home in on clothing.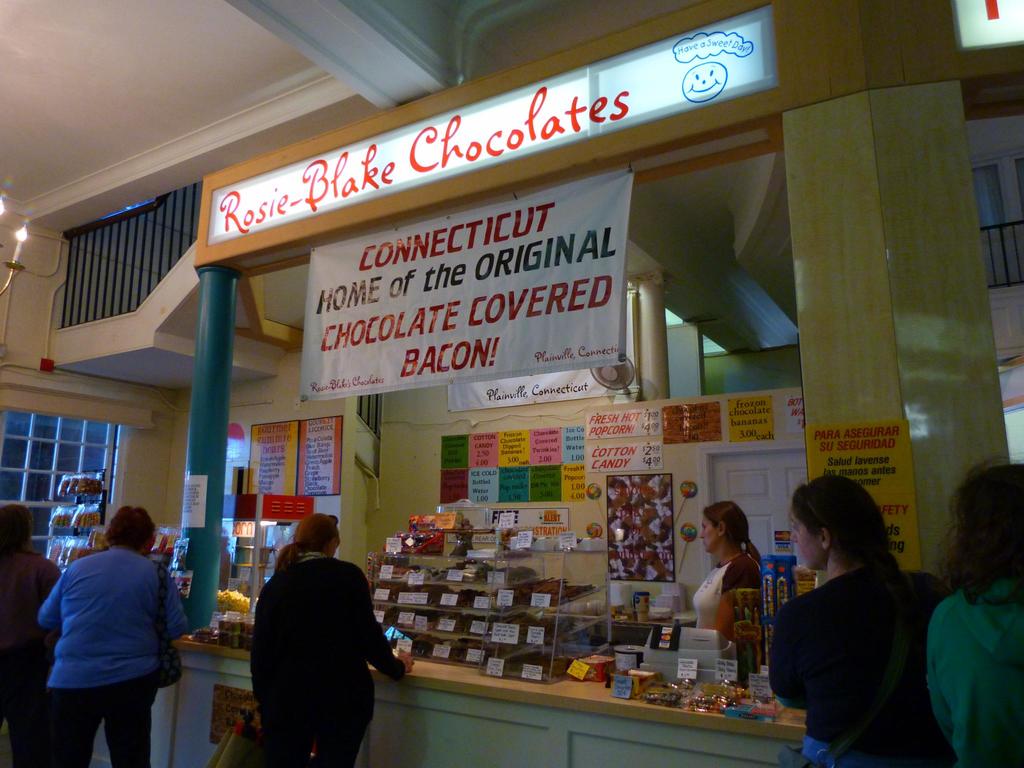
Homed in at crop(769, 568, 949, 767).
